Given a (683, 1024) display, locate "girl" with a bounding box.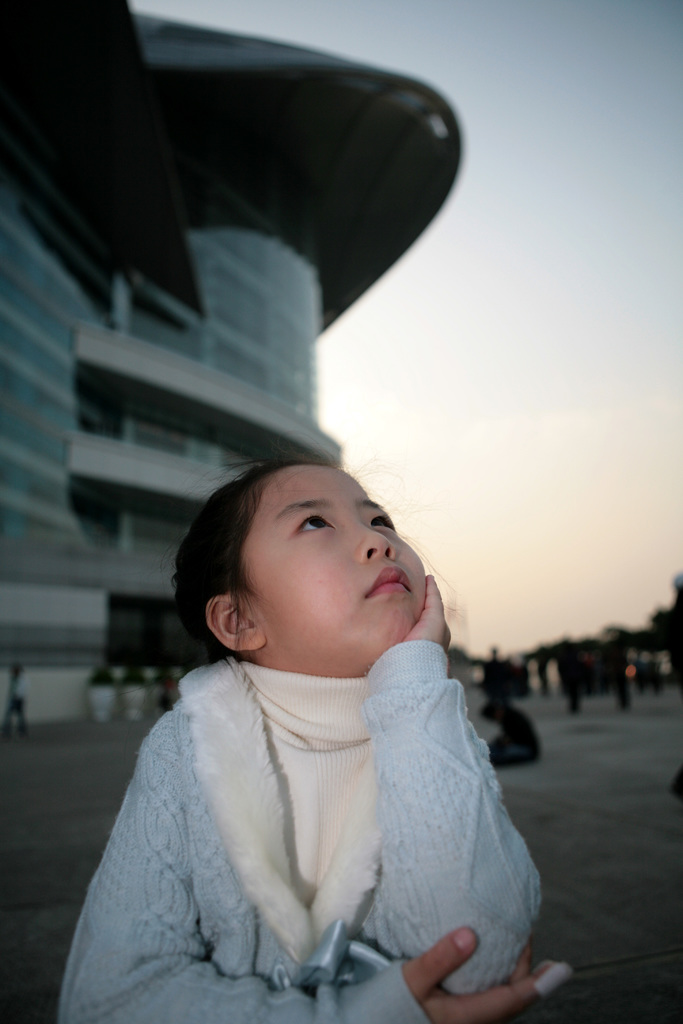
Located: (55,463,572,1023).
